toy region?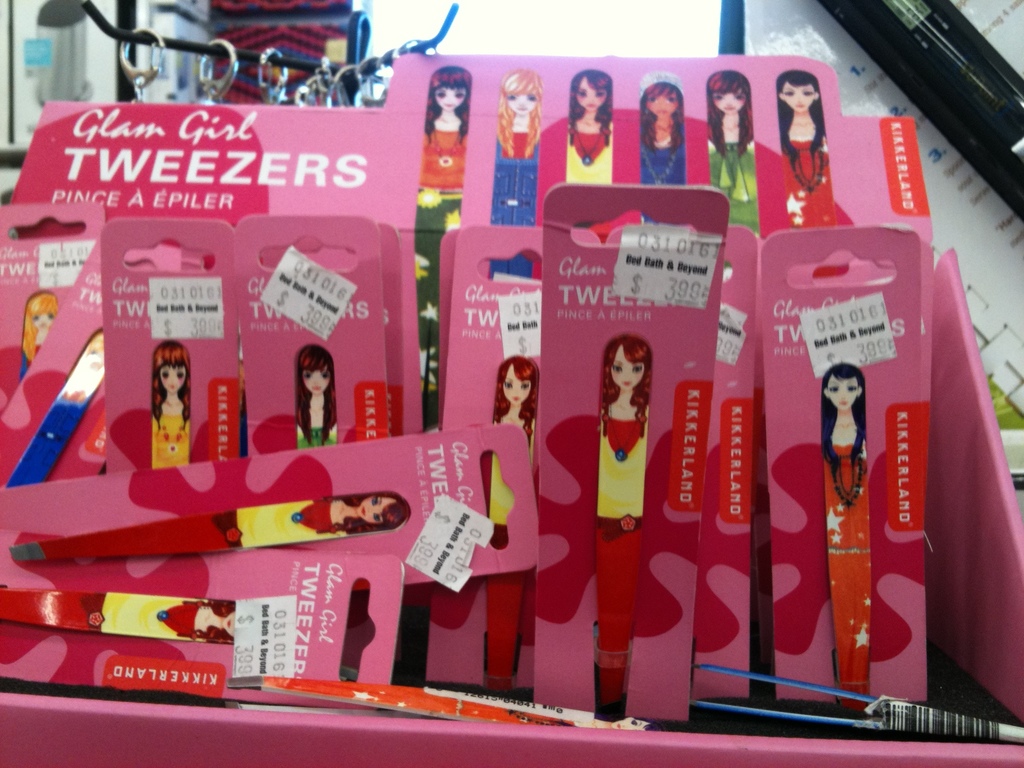
l=484, t=356, r=532, b=531
